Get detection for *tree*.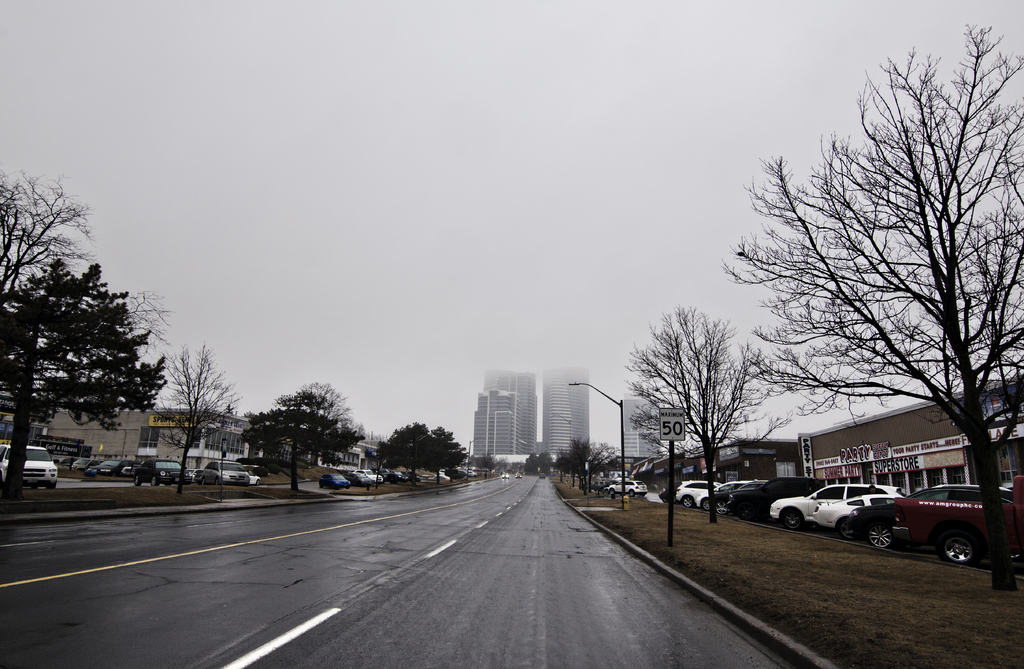
Detection: [x1=416, y1=424, x2=467, y2=484].
